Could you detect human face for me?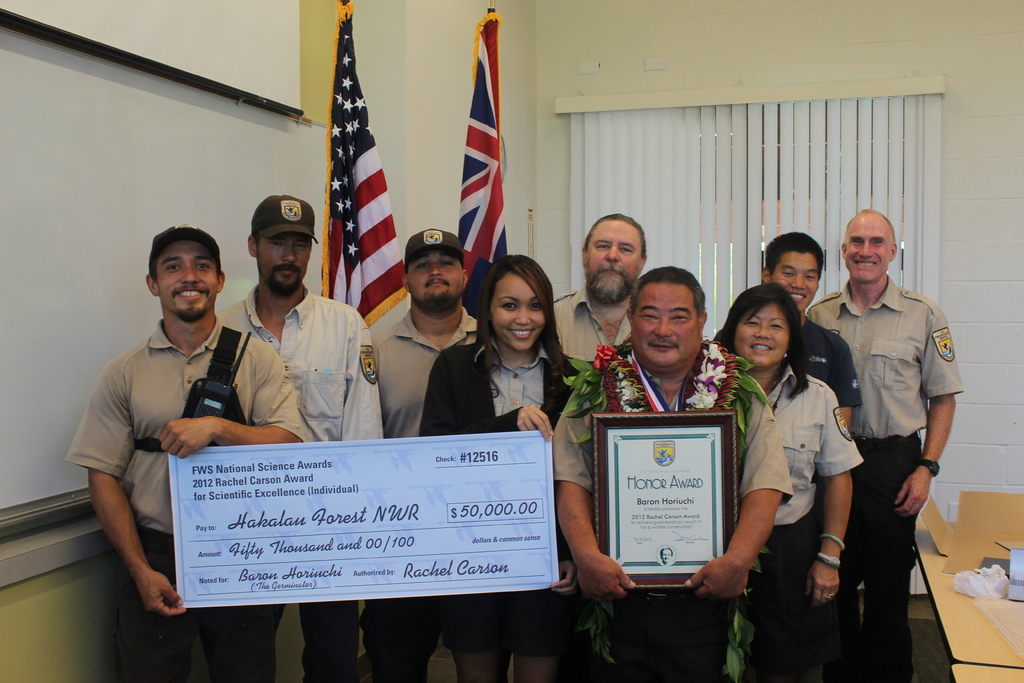
Detection result: bbox=(260, 235, 306, 290).
